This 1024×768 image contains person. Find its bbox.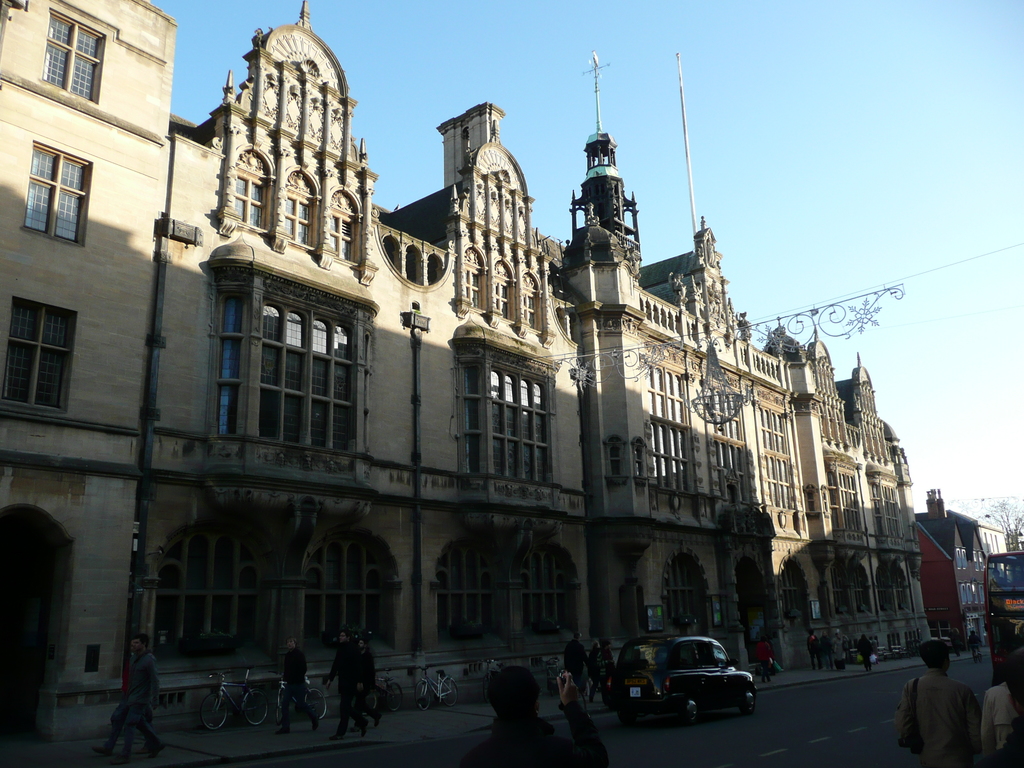
x1=455, y1=663, x2=611, y2=767.
